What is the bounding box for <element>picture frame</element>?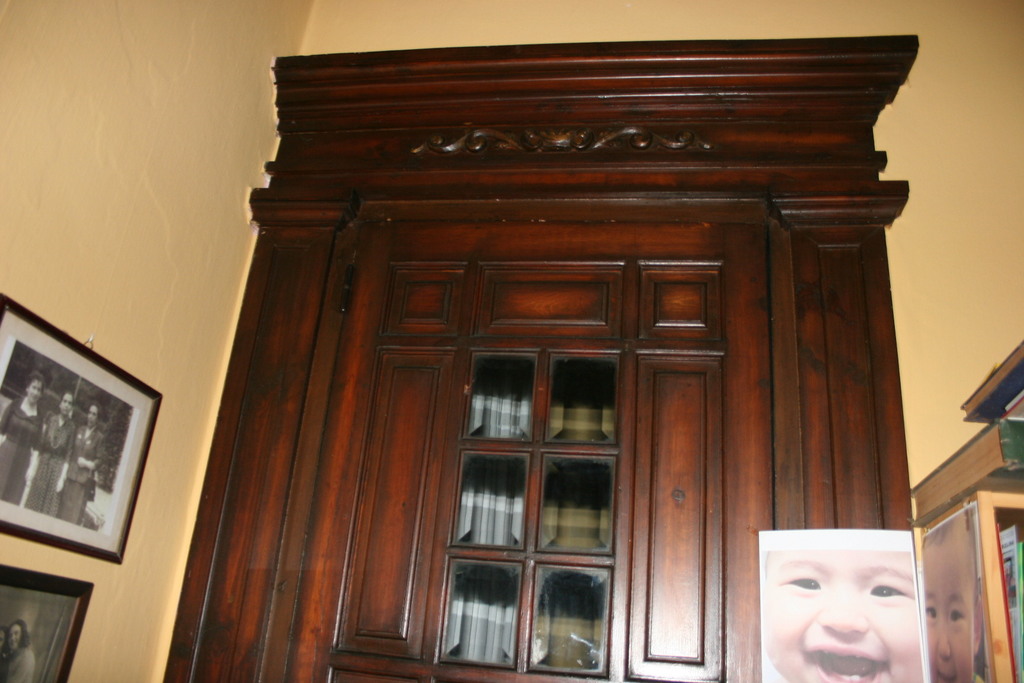
box=[0, 562, 92, 682].
